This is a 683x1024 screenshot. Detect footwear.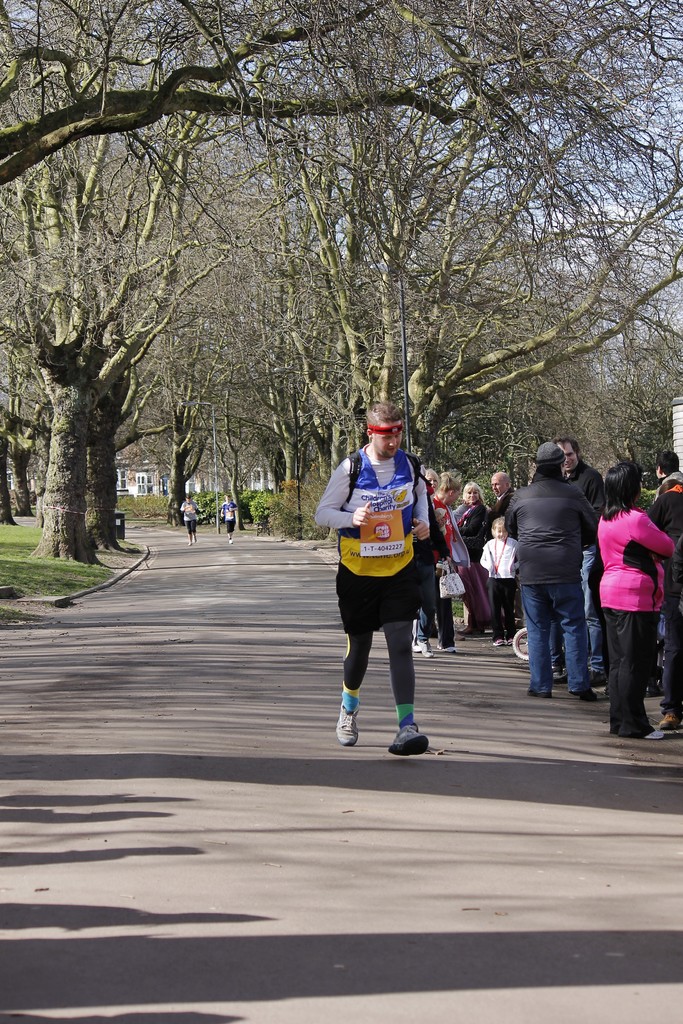
(x1=507, y1=639, x2=521, y2=646).
